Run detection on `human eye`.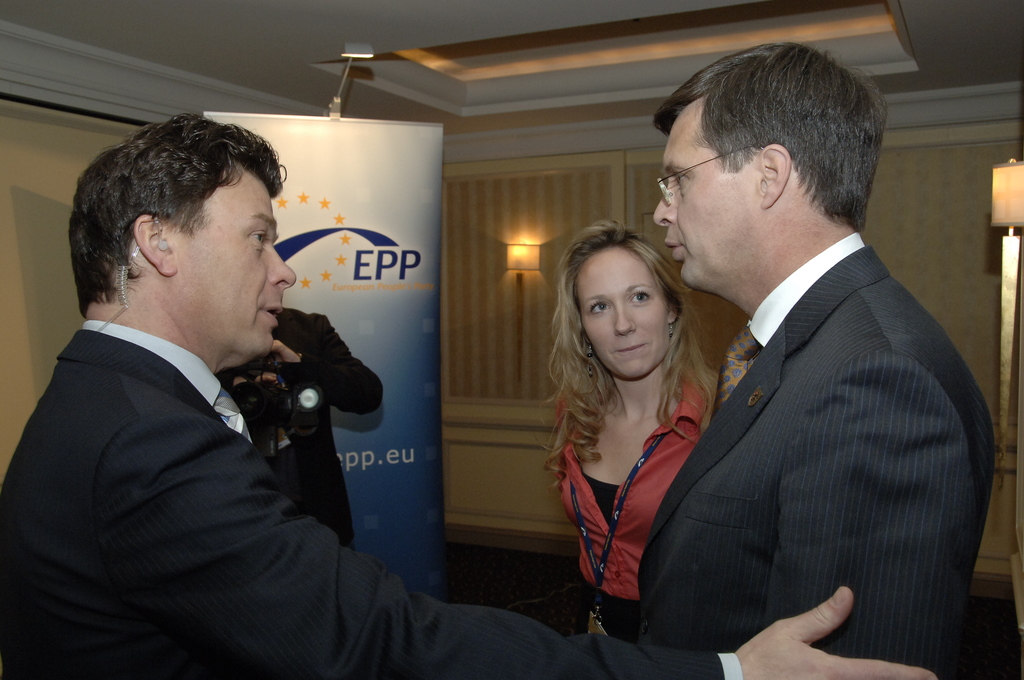
Result: crop(627, 285, 655, 313).
